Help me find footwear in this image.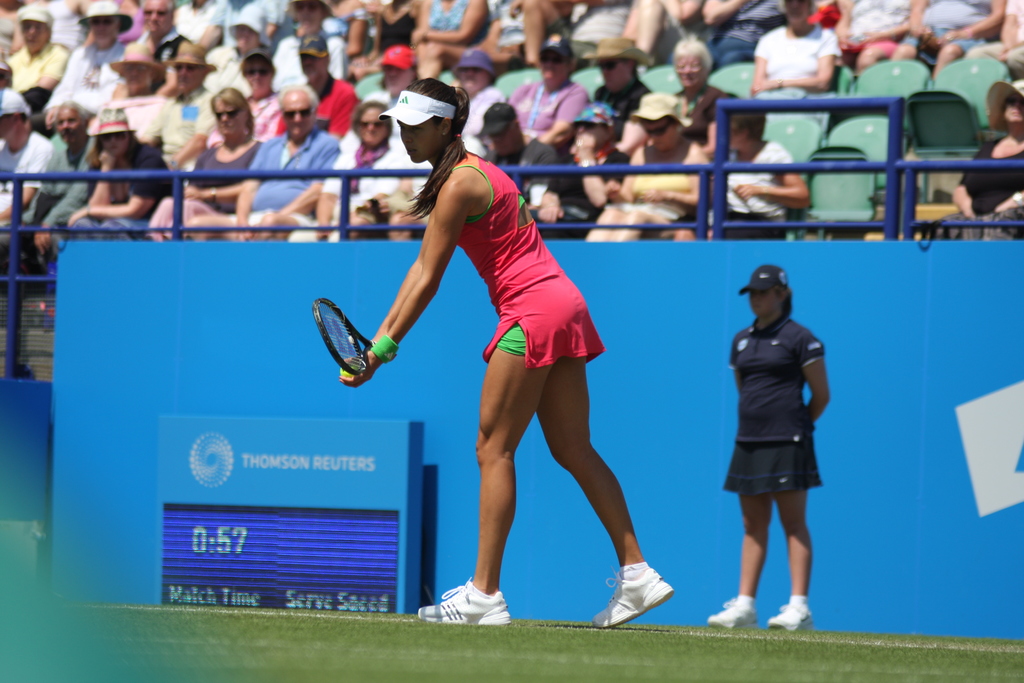
Found it: crop(762, 596, 817, 630).
